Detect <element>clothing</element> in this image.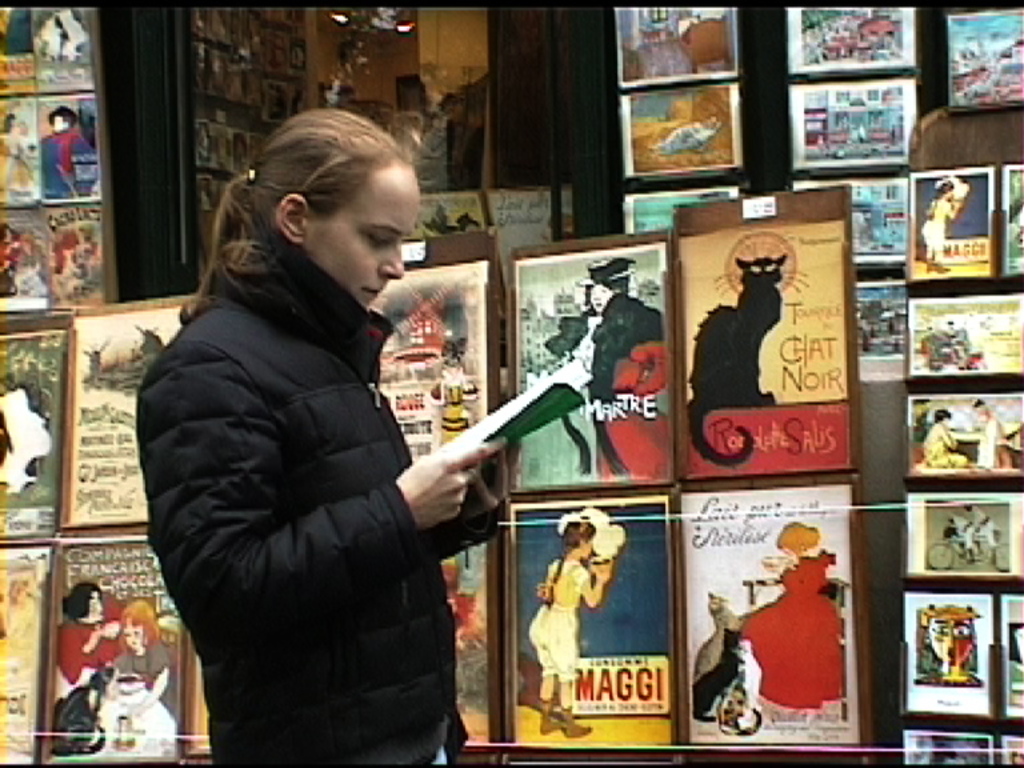
Detection: locate(524, 559, 596, 683).
